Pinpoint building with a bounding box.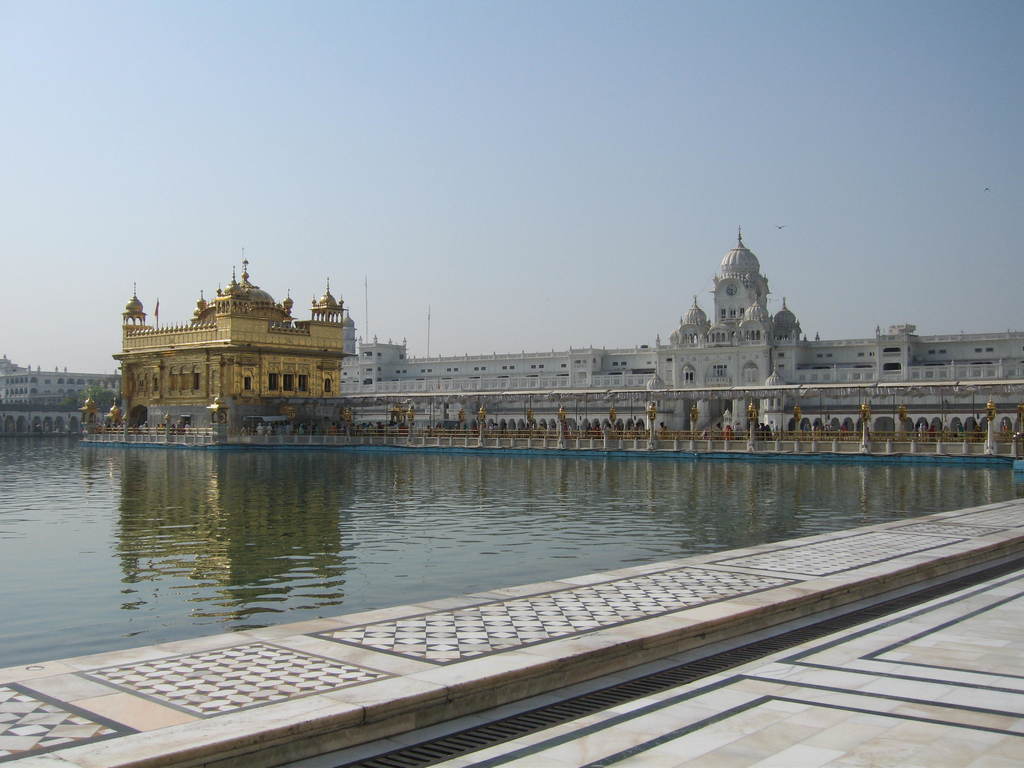
111, 257, 346, 444.
